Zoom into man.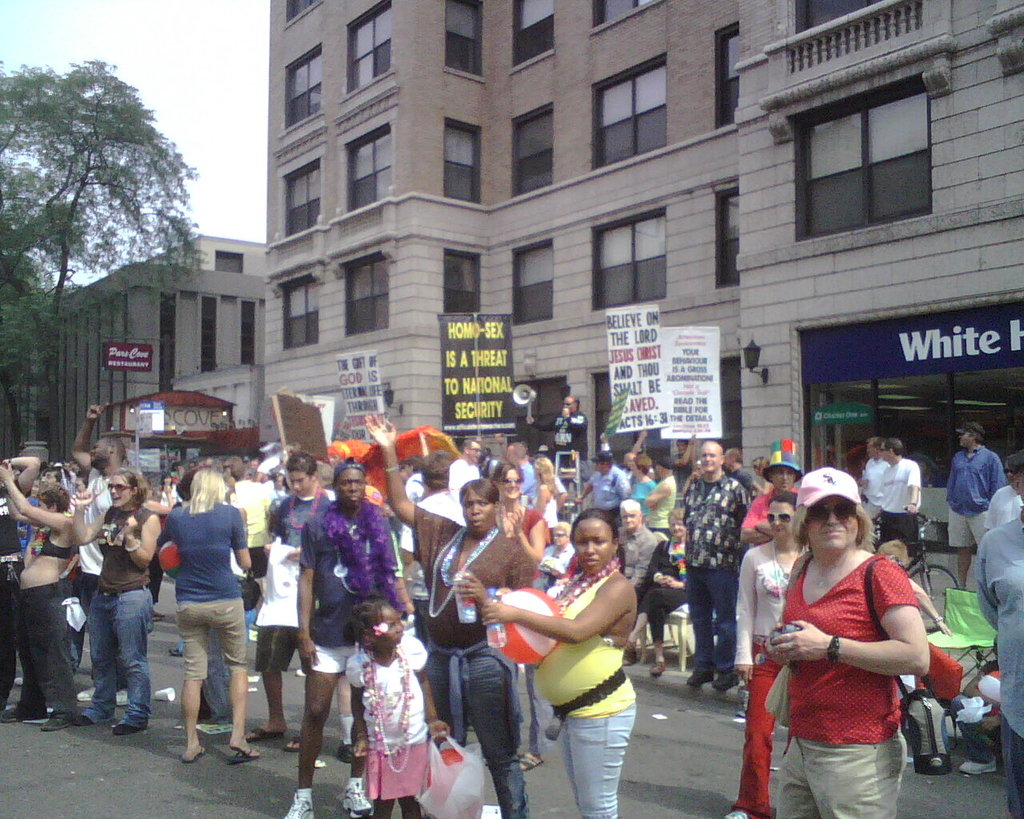
Zoom target: left=575, top=450, right=628, bottom=537.
